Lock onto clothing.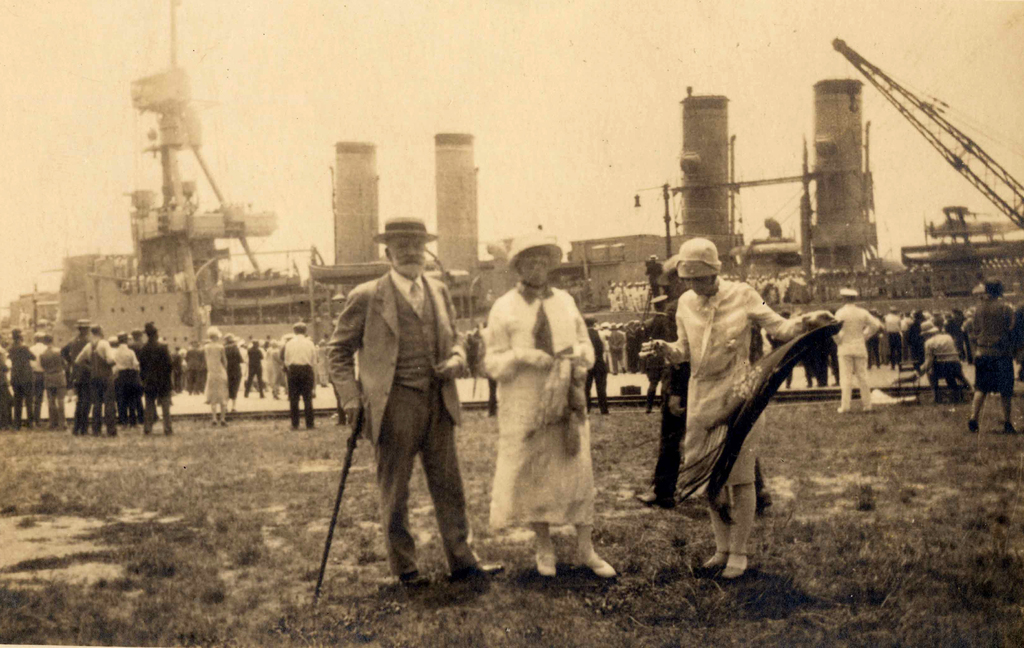
Locked: 239/342/270/395.
